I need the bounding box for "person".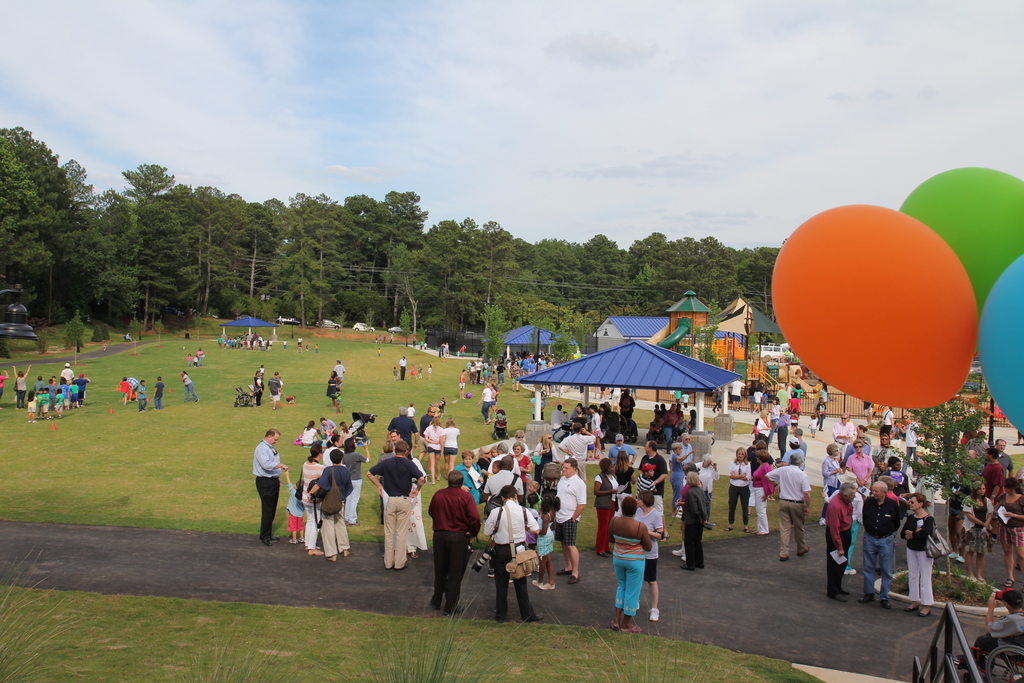
Here it is: pyautogui.locateOnScreen(314, 427, 325, 445).
